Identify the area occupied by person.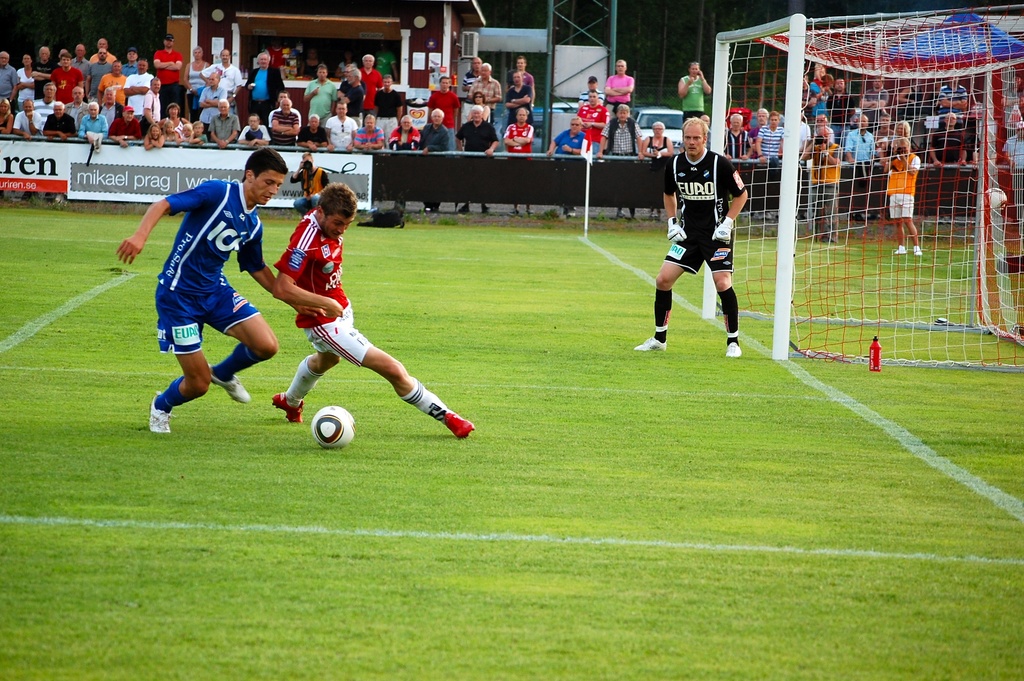
Area: detection(119, 142, 314, 457).
